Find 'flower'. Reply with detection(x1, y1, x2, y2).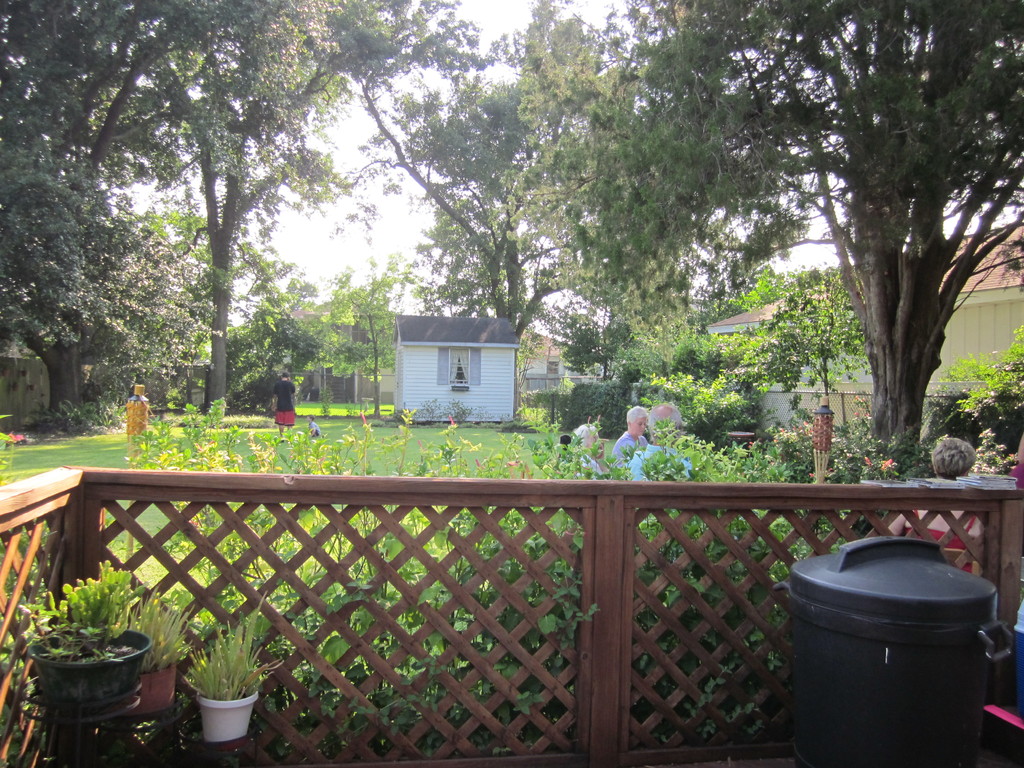
detection(771, 437, 778, 441).
